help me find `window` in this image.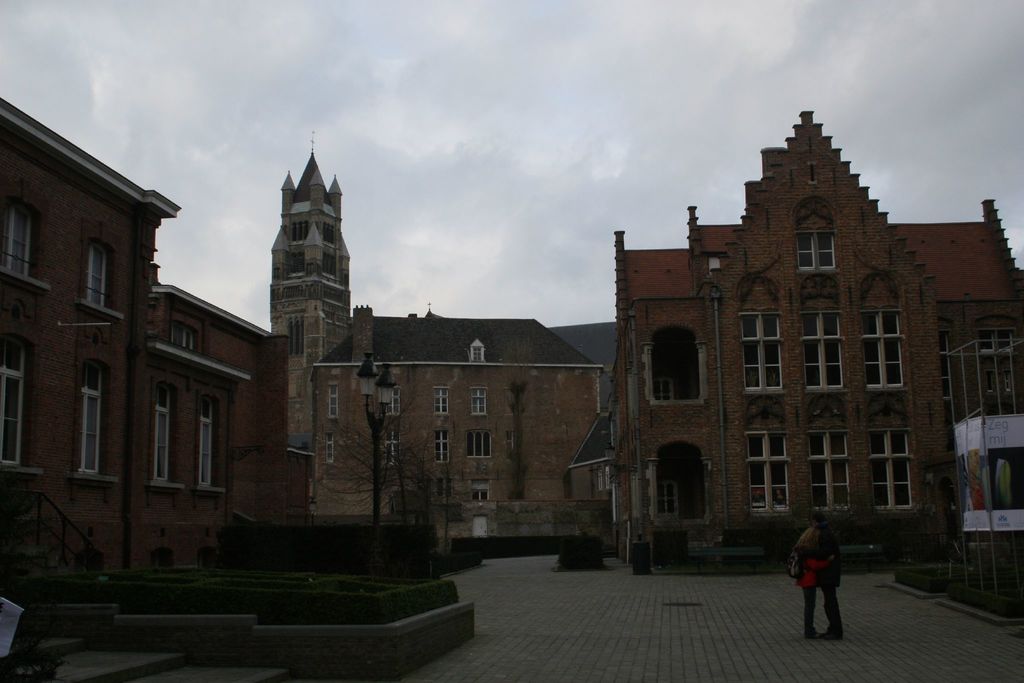
Found it: <bbox>655, 477, 678, 519</bbox>.
